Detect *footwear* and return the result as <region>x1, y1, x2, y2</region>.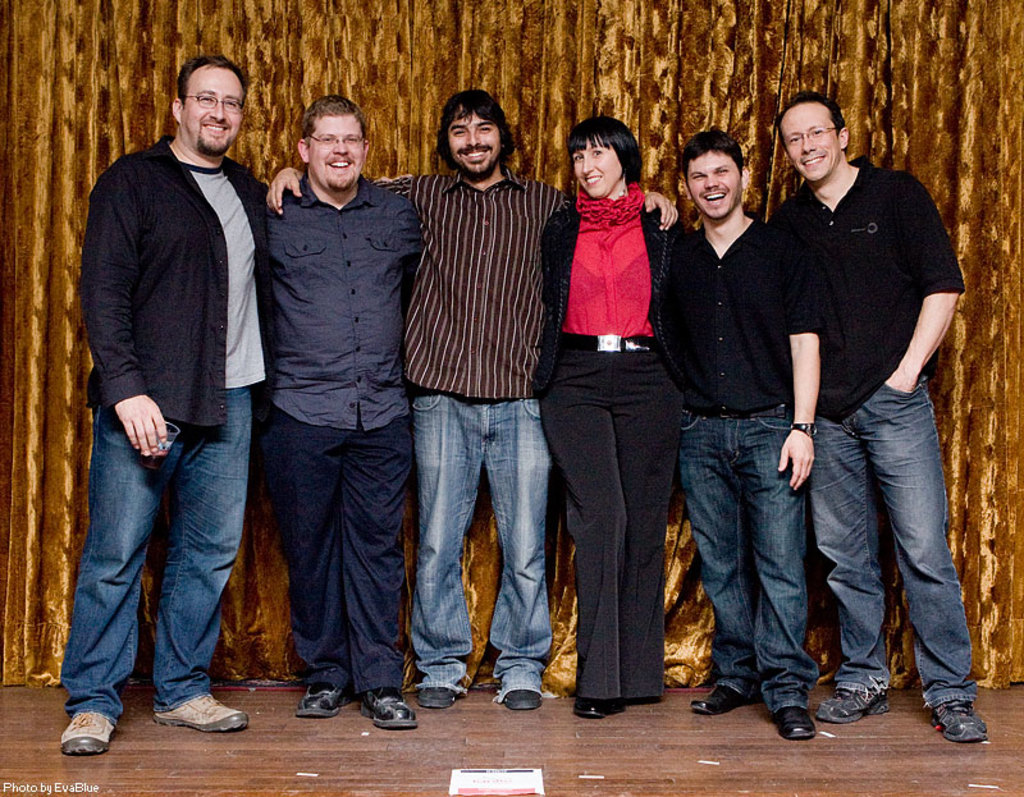
<region>59, 704, 123, 754</region>.
